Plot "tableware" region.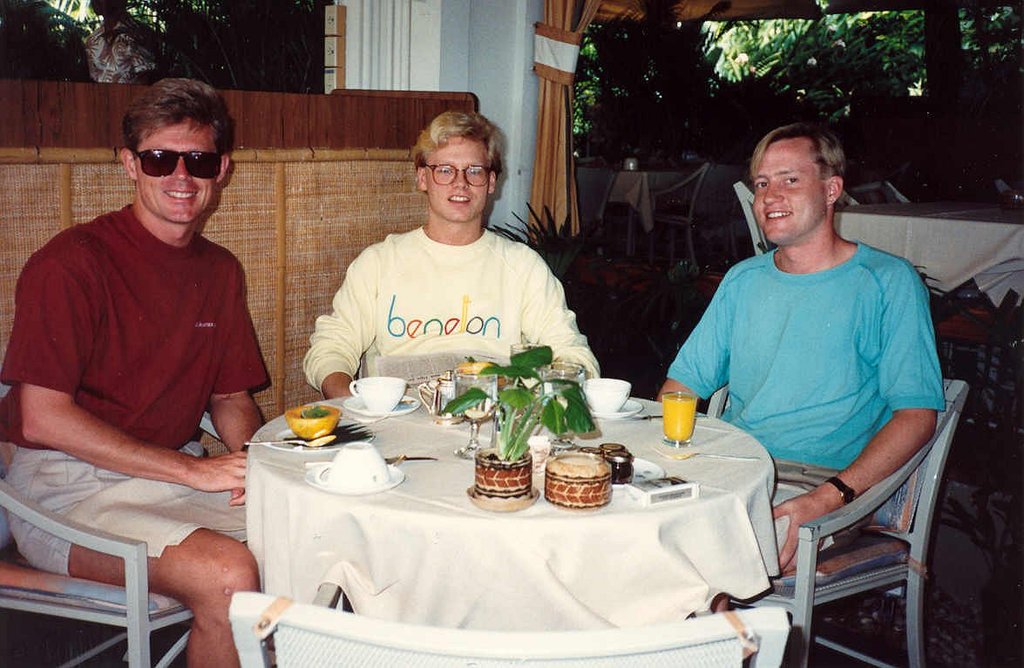
Plotted at region(577, 376, 627, 415).
